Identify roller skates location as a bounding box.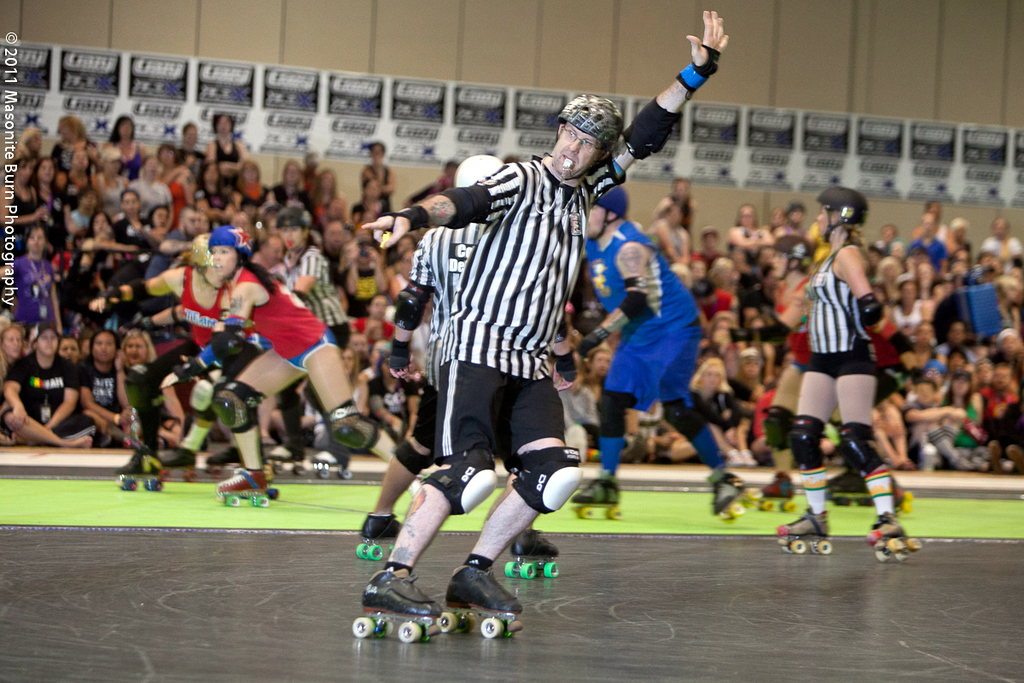
(x1=504, y1=524, x2=561, y2=581).
